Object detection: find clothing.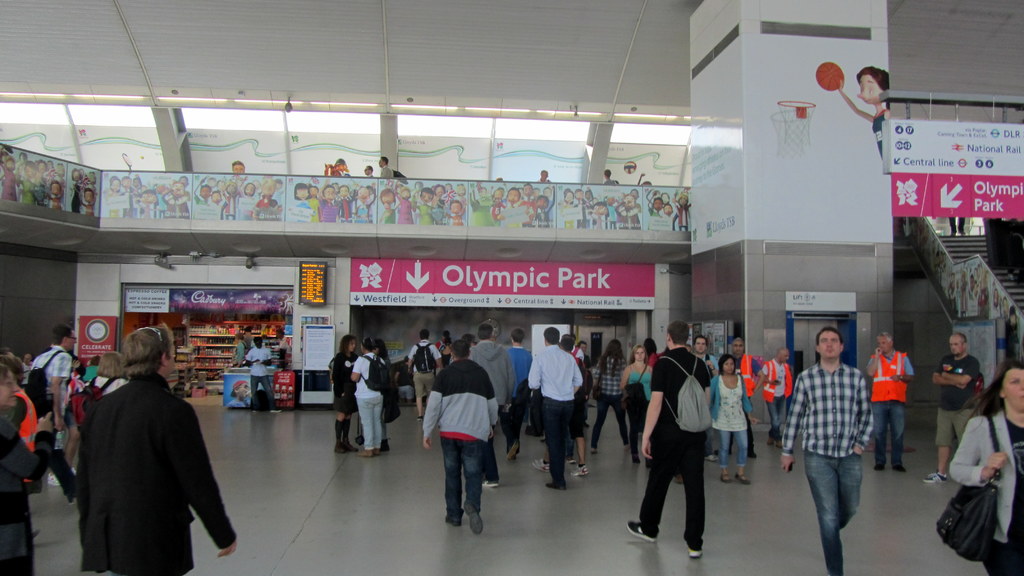
<region>65, 342, 225, 572</region>.
